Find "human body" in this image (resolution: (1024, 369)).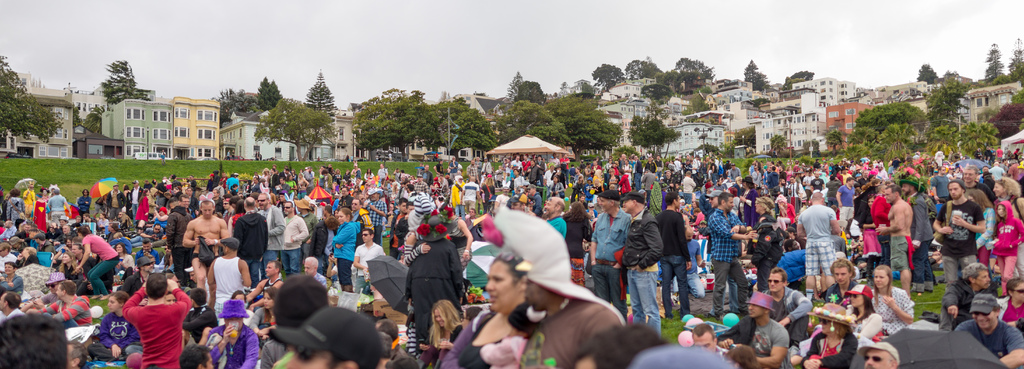
[337, 190, 351, 211].
